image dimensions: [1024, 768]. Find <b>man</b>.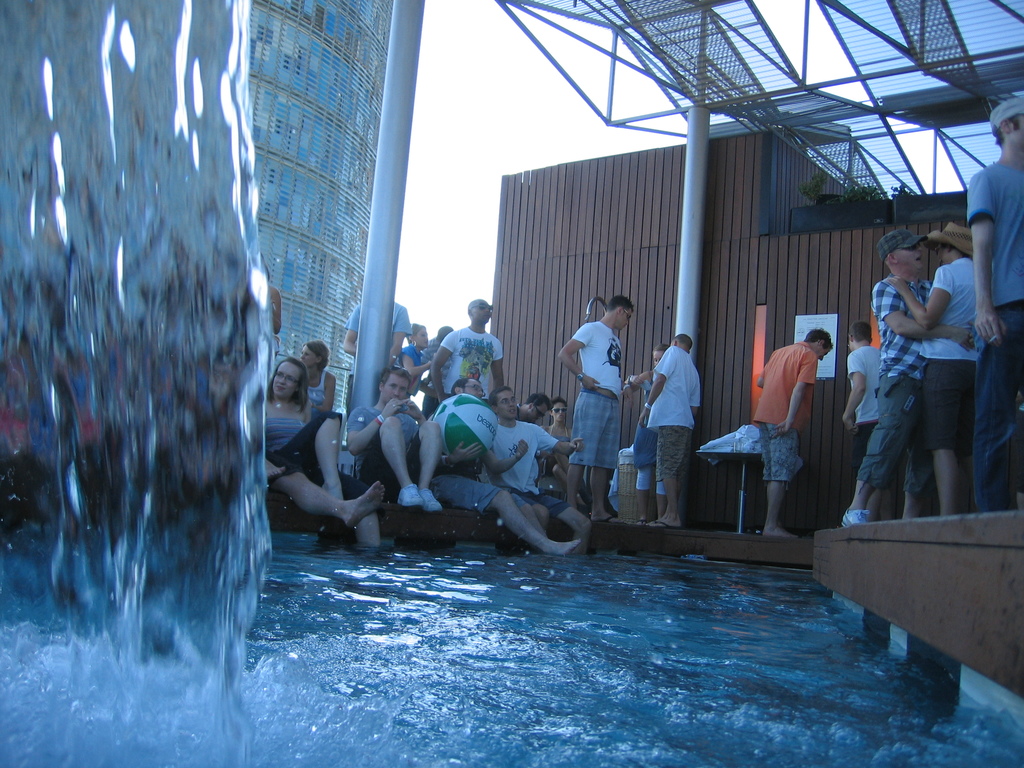
556 295 630 526.
